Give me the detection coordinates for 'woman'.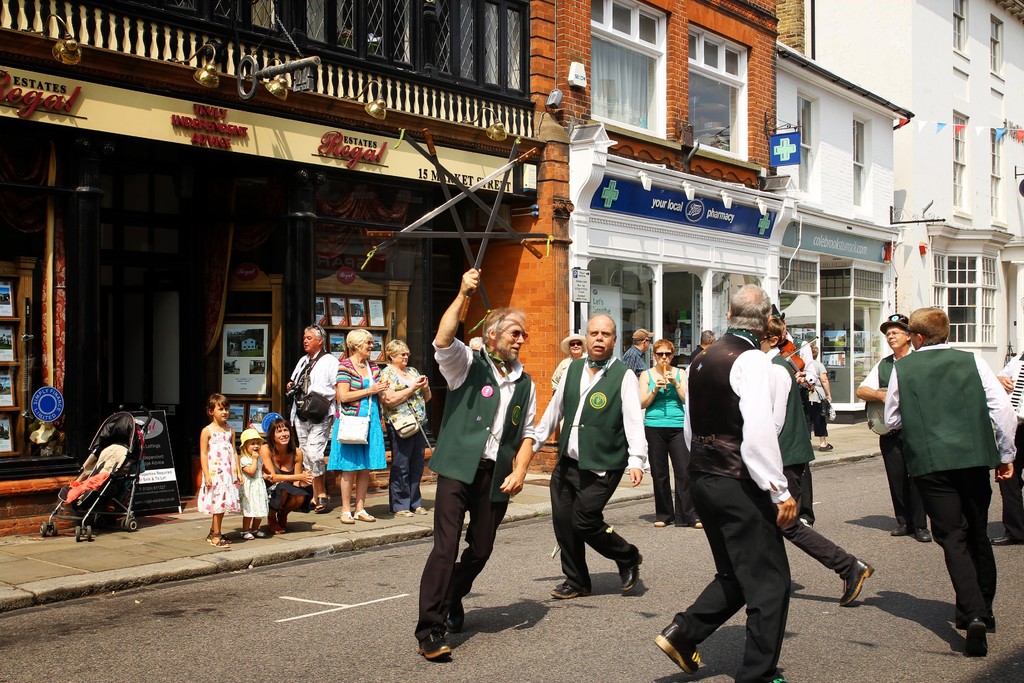
left=639, top=338, right=700, bottom=529.
